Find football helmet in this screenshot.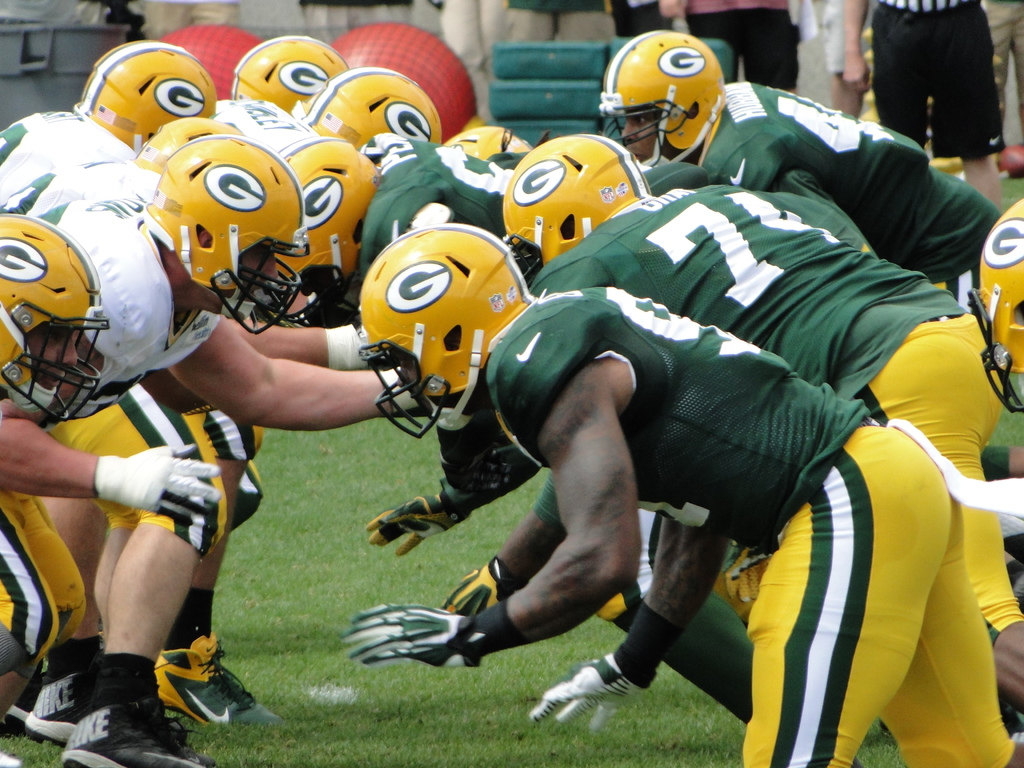
The bounding box for football helmet is 967, 193, 1023, 412.
